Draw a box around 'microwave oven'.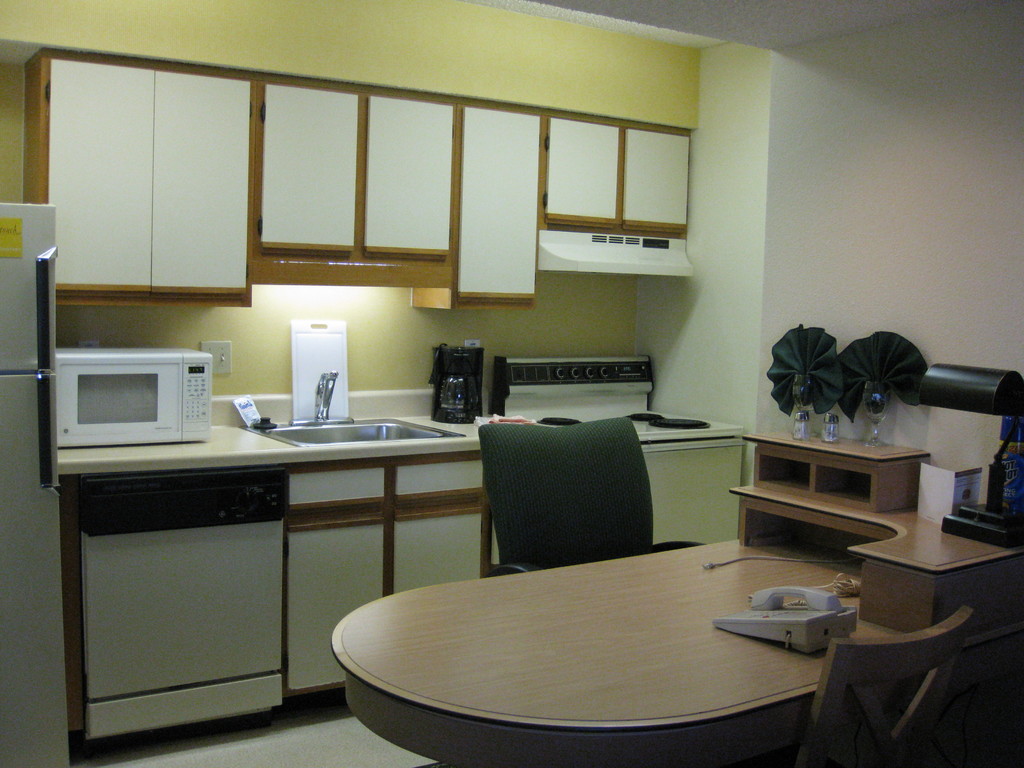
(44, 346, 221, 460).
